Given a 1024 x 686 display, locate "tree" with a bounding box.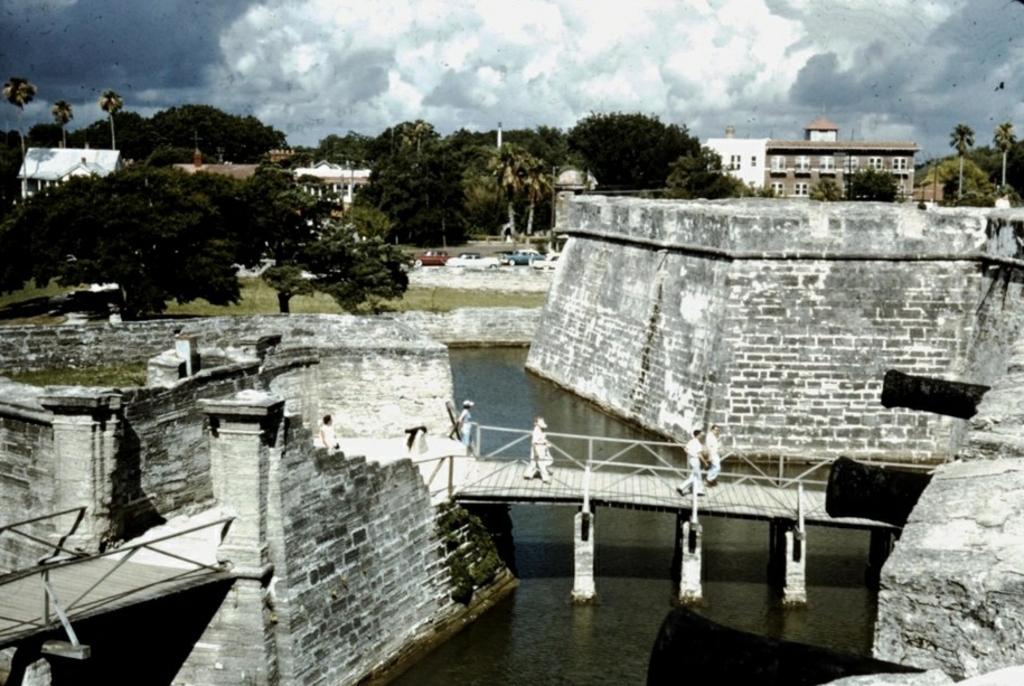
Located: [812,172,843,206].
